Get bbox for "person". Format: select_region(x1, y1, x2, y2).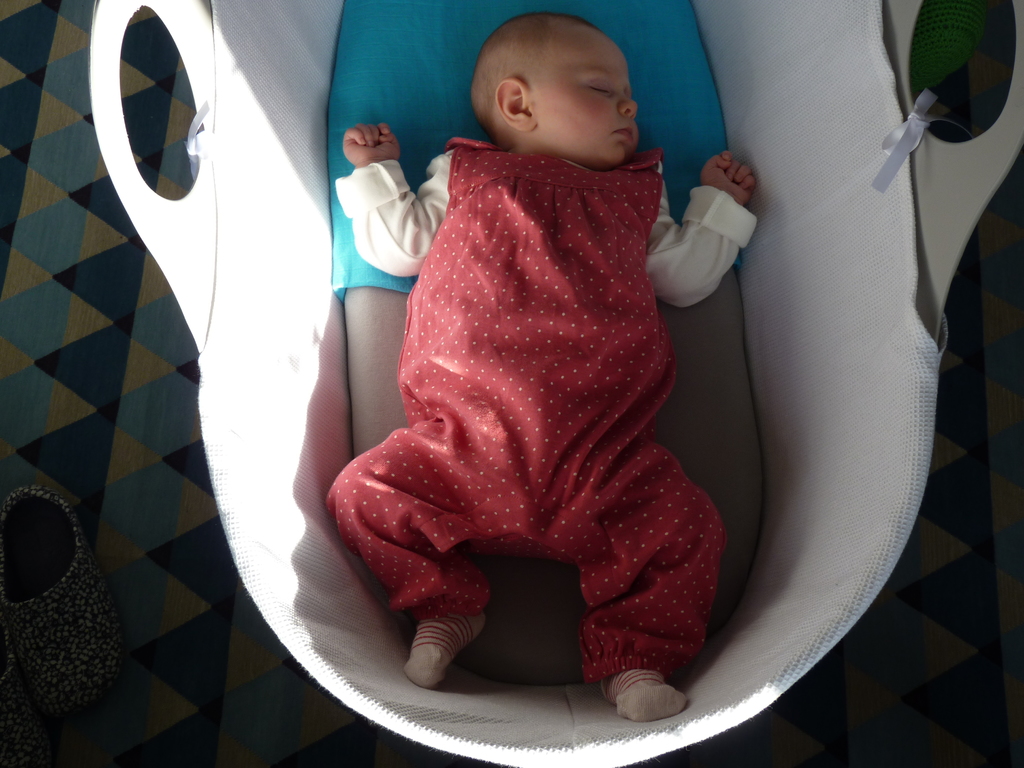
select_region(322, 14, 760, 726).
